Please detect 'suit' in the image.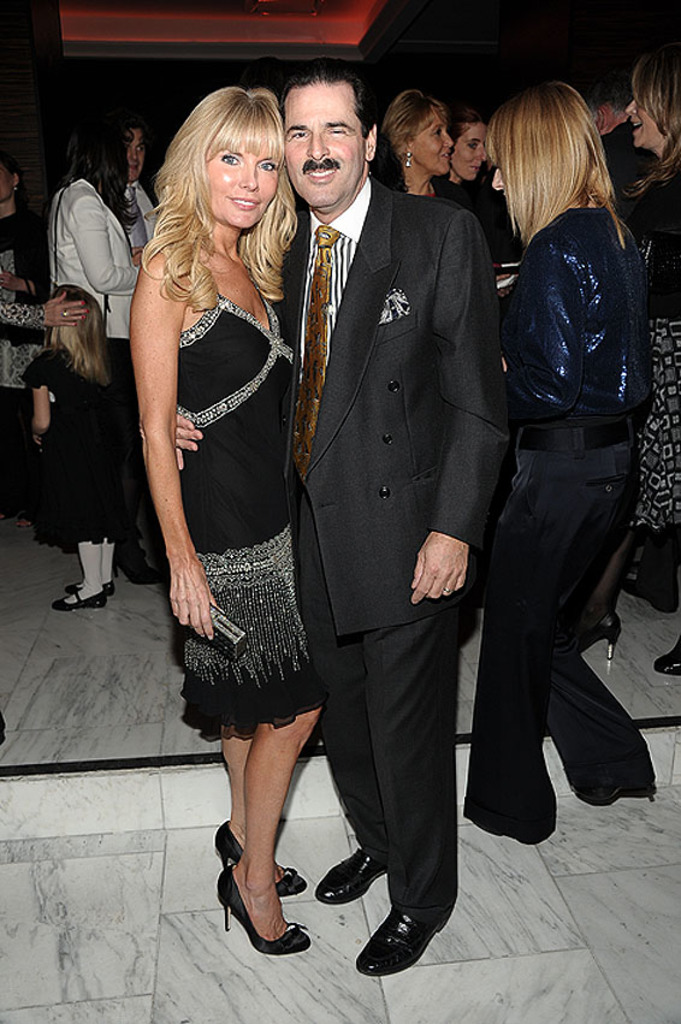
left=46, top=184, right=141, bottom=556.
